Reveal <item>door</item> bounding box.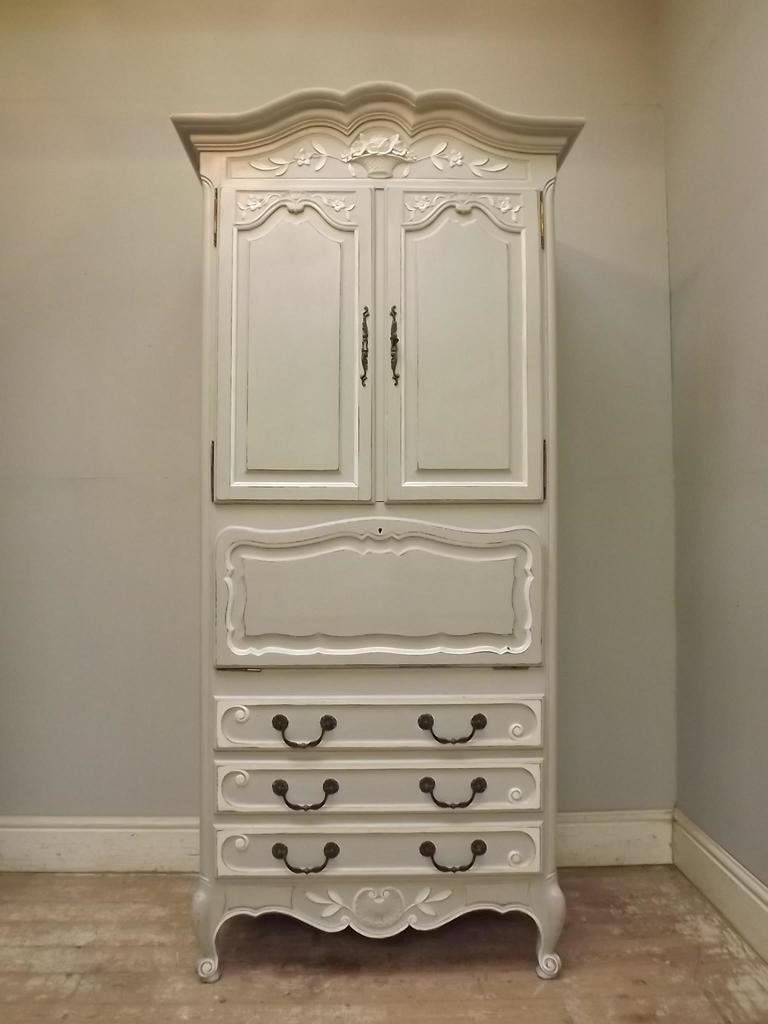
Revealed: crop(188, 112, 582, 808).
